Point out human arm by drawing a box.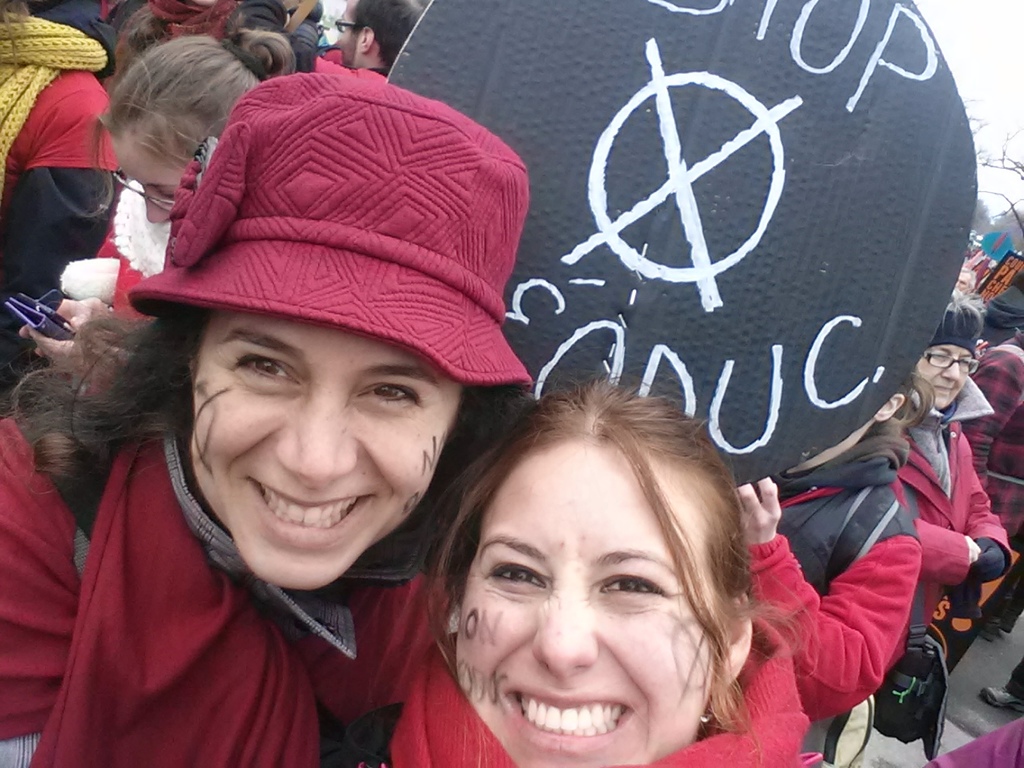
25, 319, 90, 375.
